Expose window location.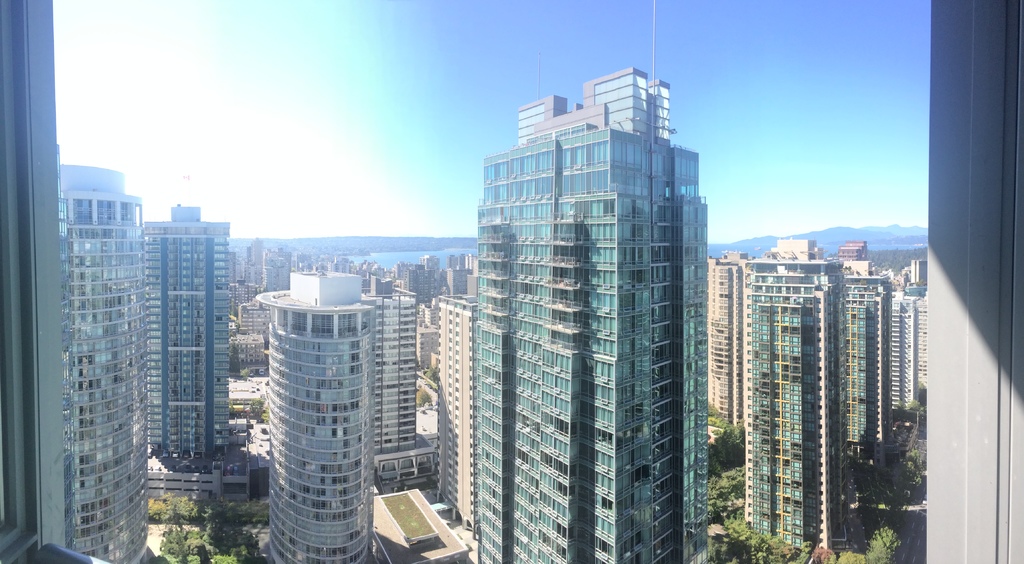
Exposed at (x1=747, y1=394, x2=752, y2=401).
